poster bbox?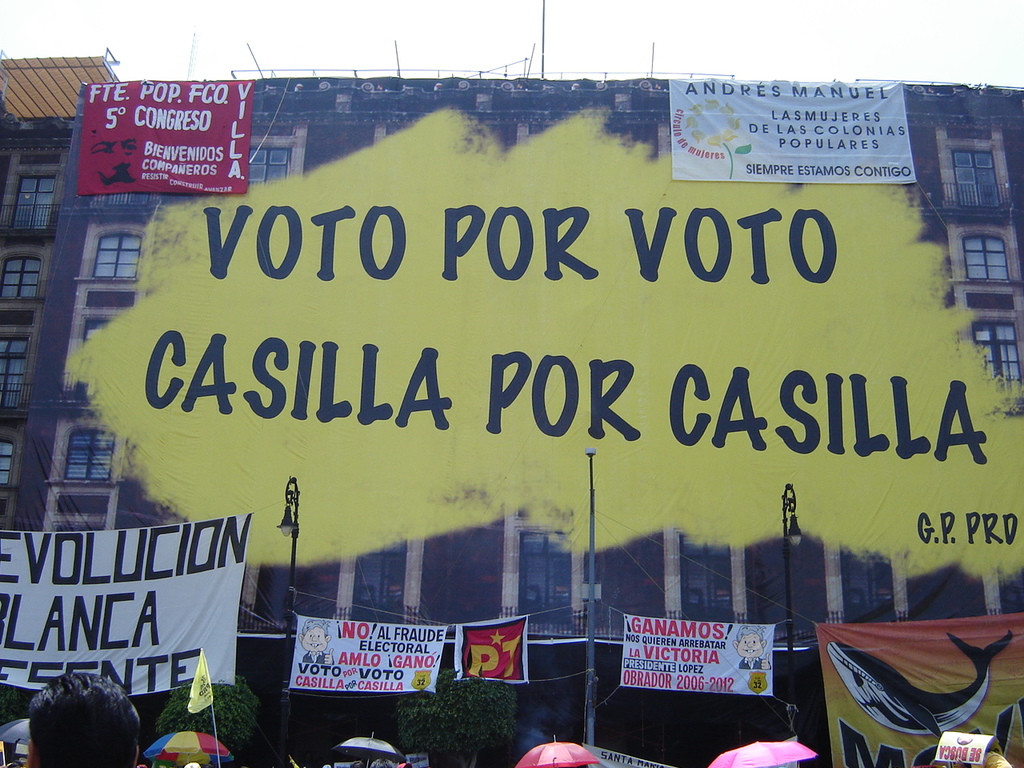
619:610:778:698
